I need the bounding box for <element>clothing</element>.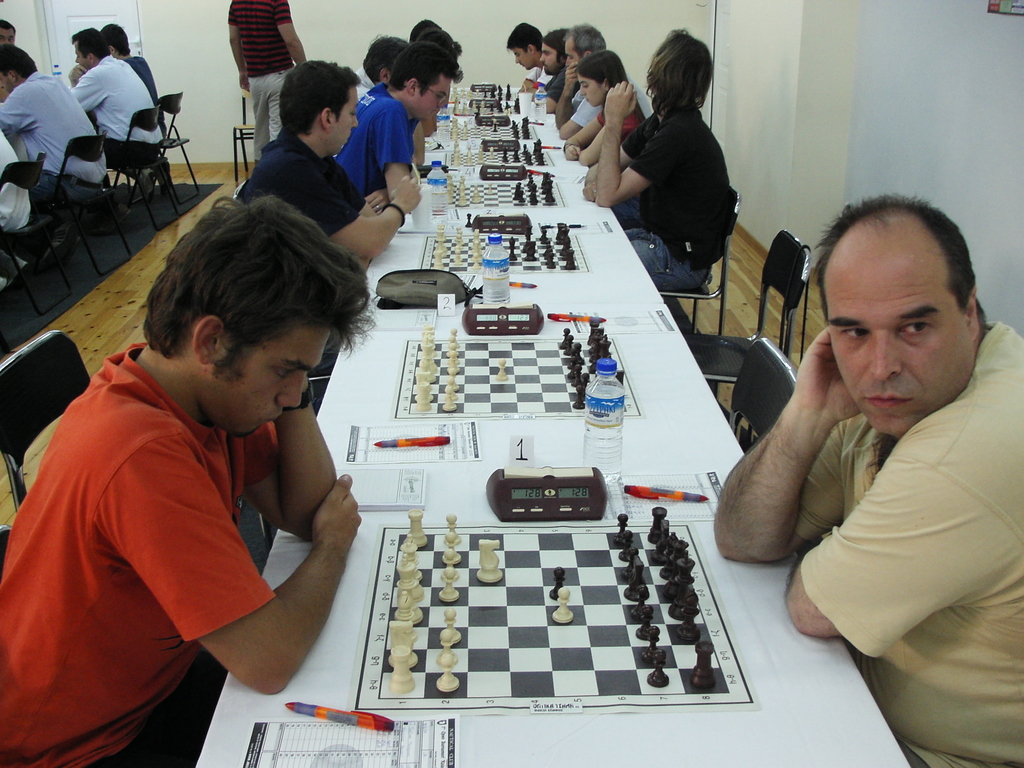
Here it is: <bbox>0, 119, 35, 244</bbox>.
